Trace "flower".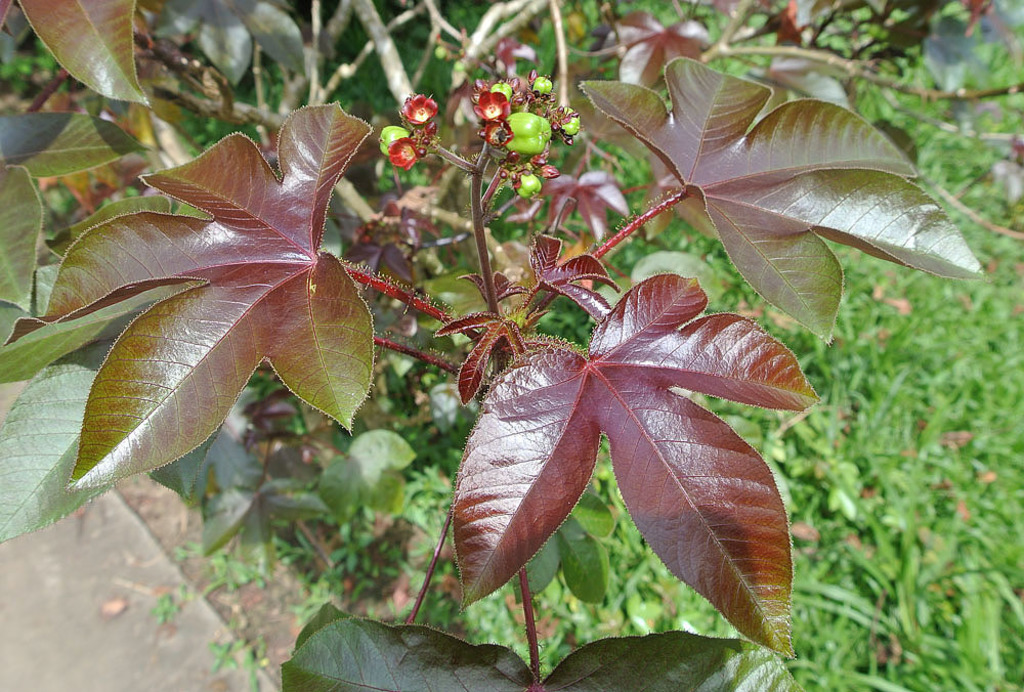
Traced to l=390, t=136, r=425, b=172.
